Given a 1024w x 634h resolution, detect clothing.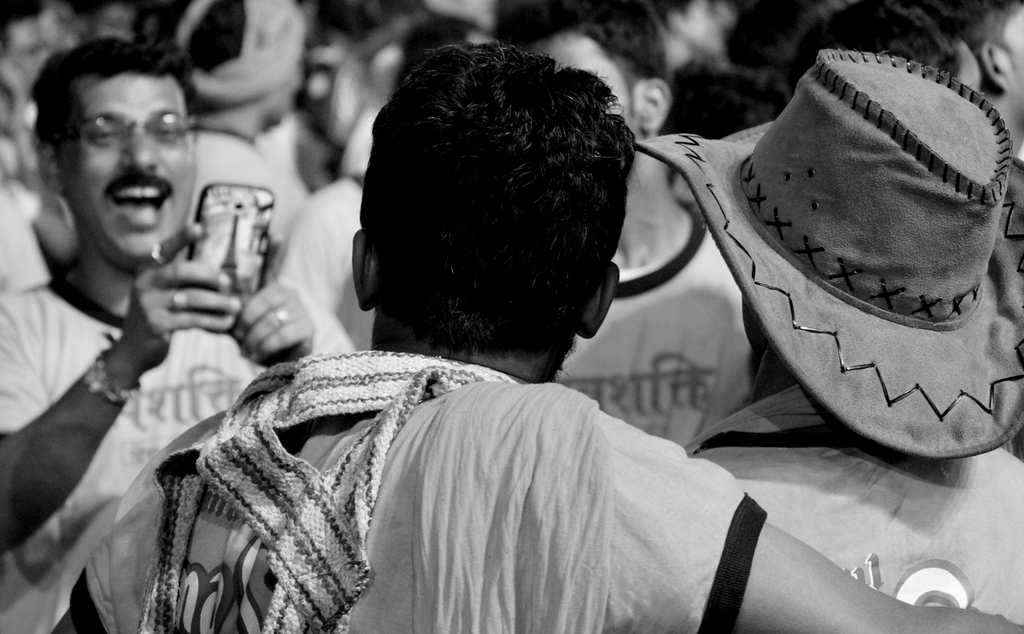
<box>689,382,1023,628</box>.
